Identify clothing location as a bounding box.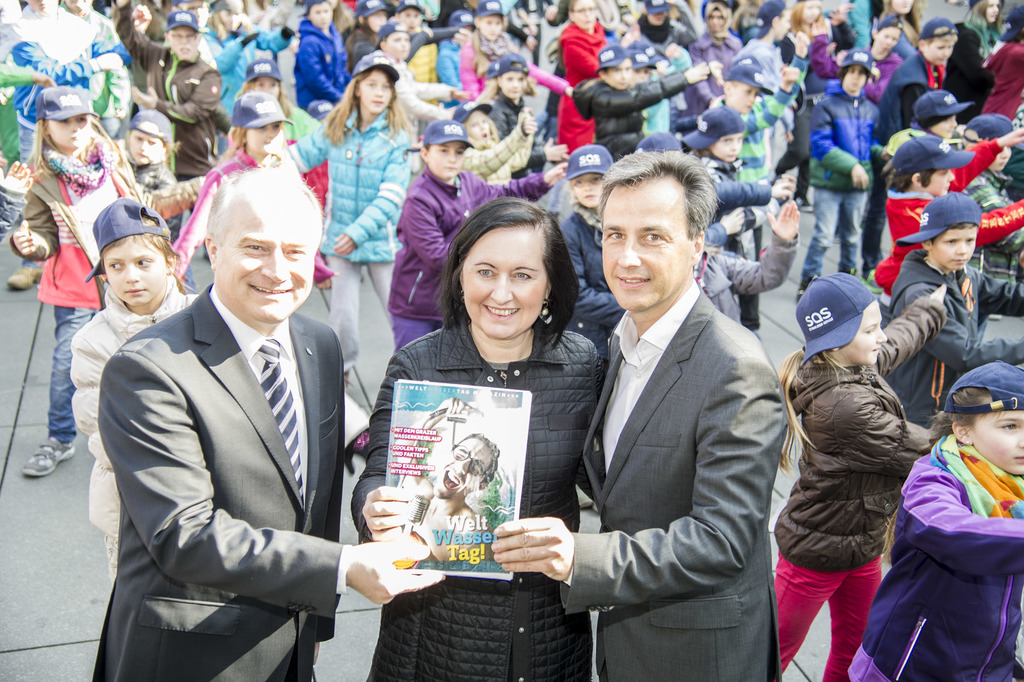
884:251:1023:424.
